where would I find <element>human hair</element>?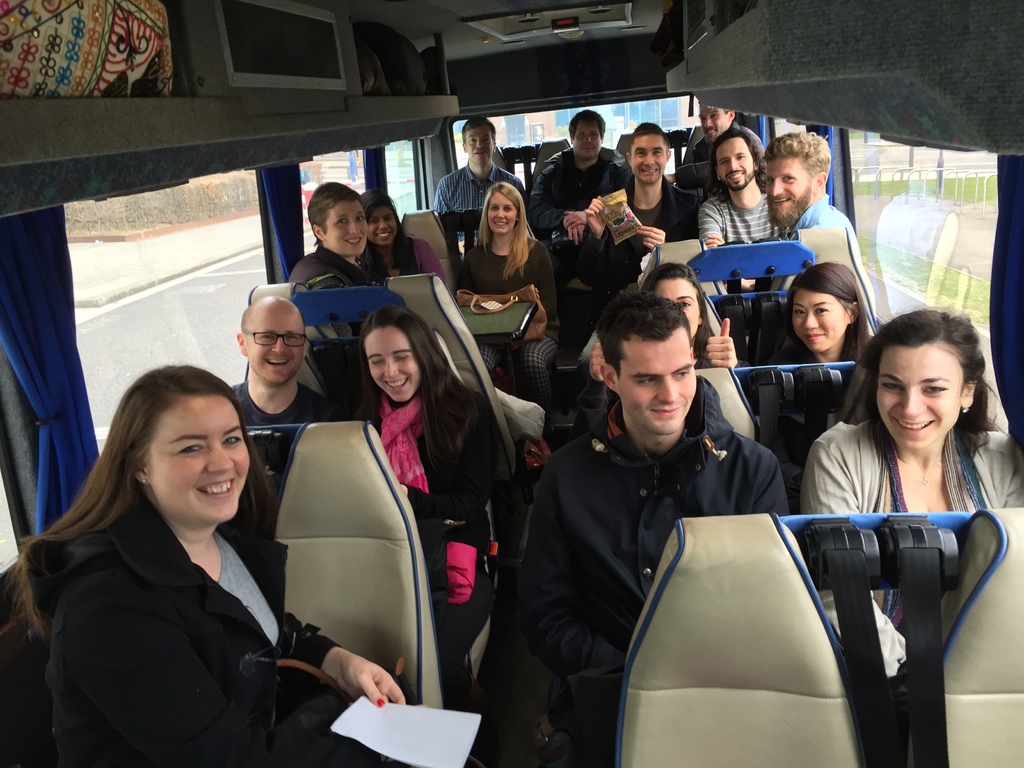
At region(628, 120, 670, 149).
